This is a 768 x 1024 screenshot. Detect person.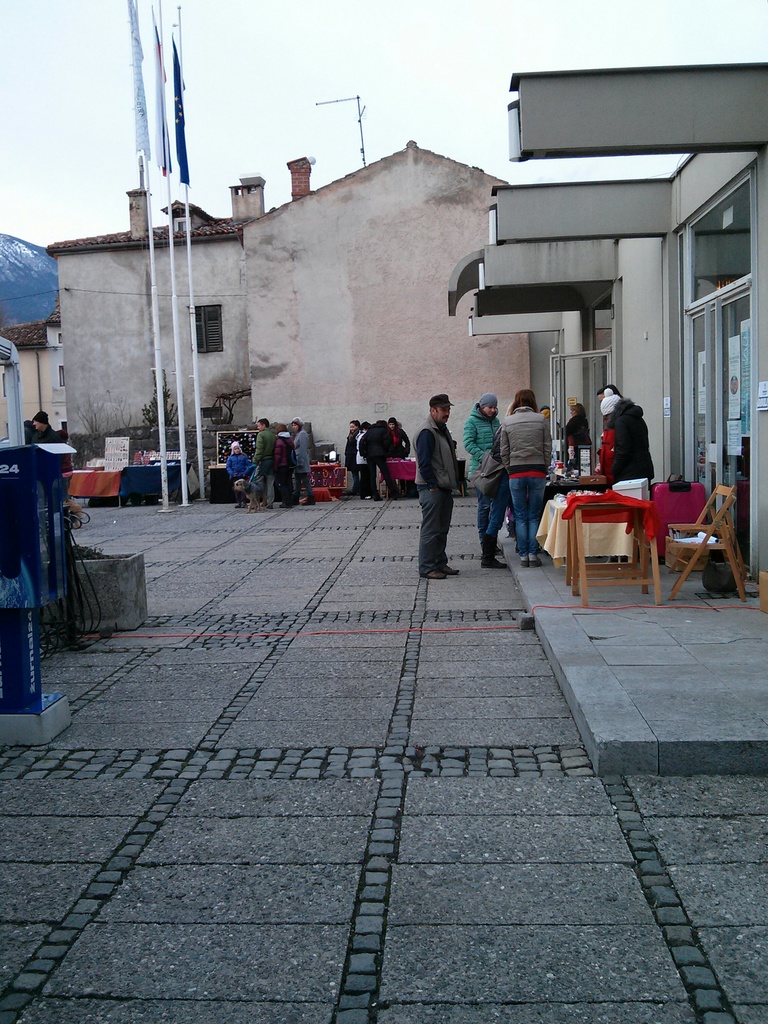
<bbox>29, 409, 72, 440</bbox>.
